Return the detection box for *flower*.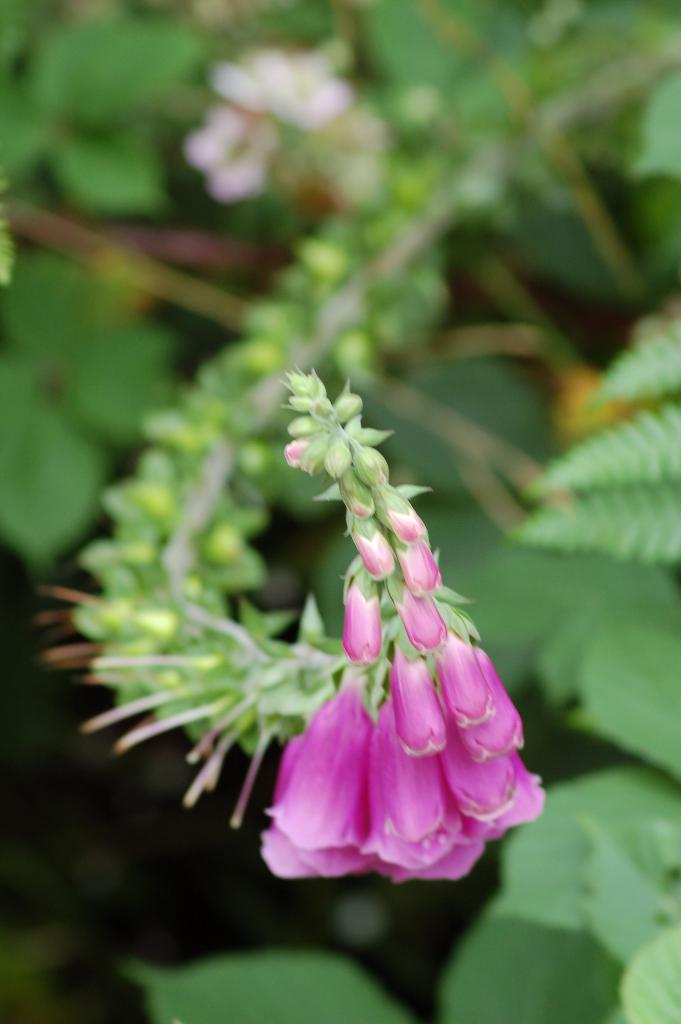
393,535,447,594.
